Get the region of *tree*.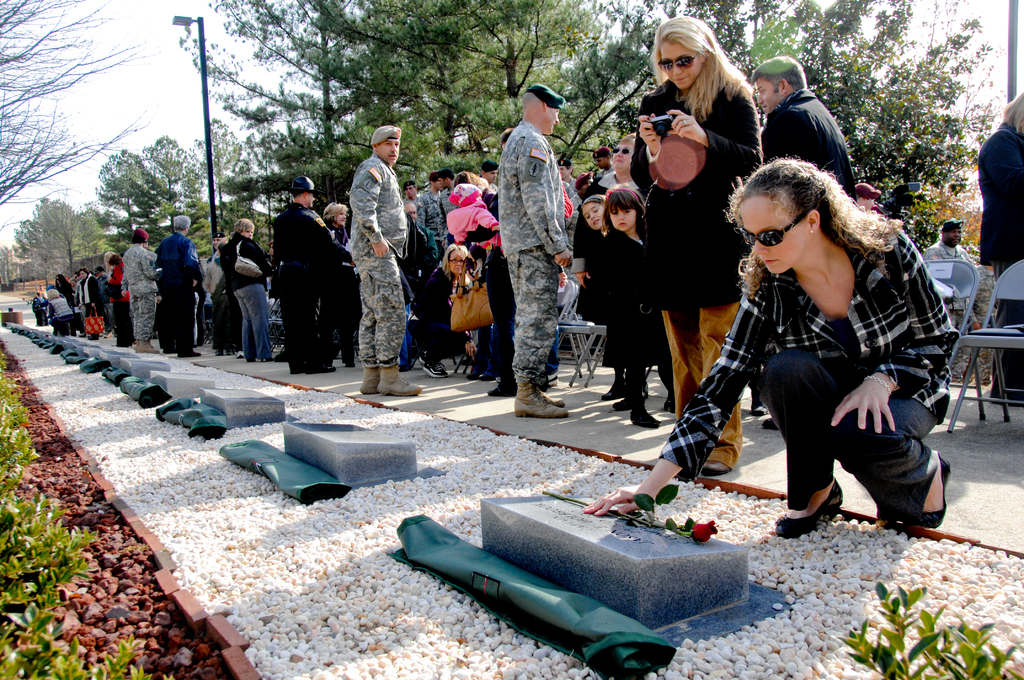
box(837, 585, 1023, 679).
